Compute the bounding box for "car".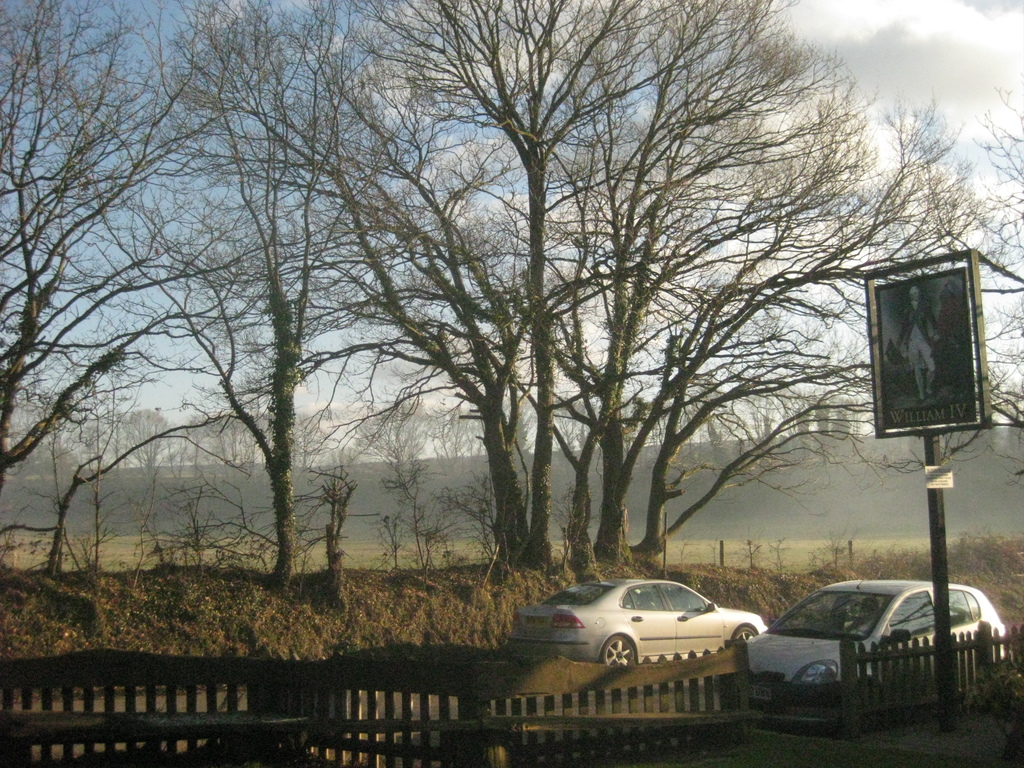
<box>748,577,1009,728</box>.
